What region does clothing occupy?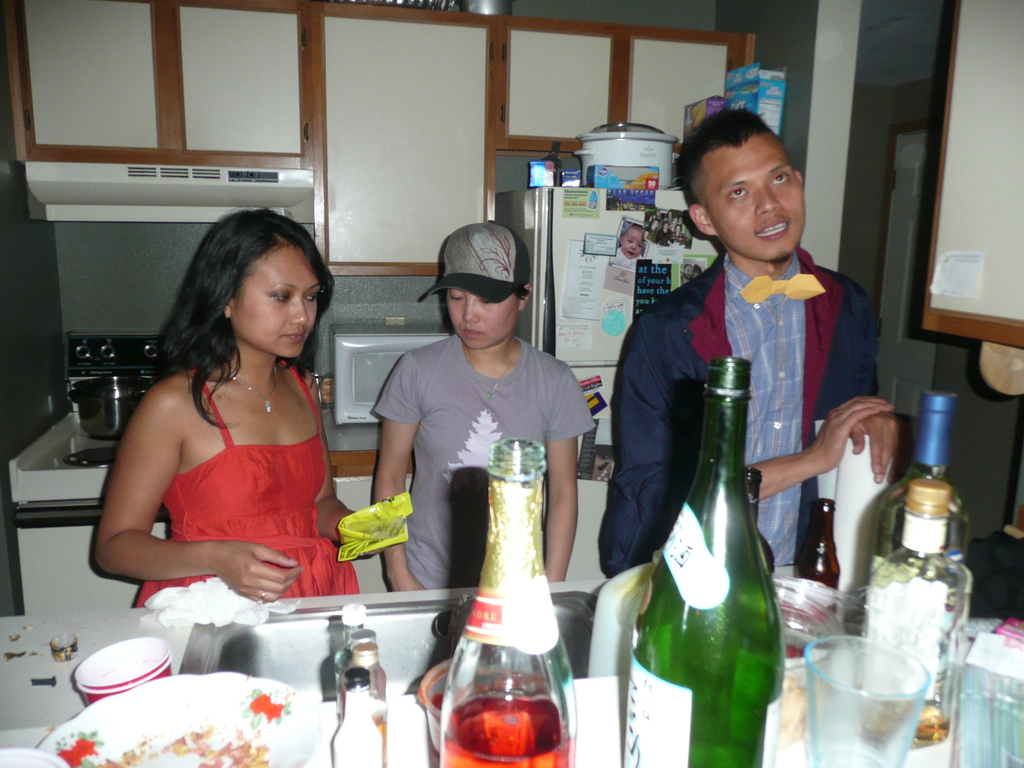
{"x1": 372, "y1": 333, "x2": 596, "y2": 589}.
